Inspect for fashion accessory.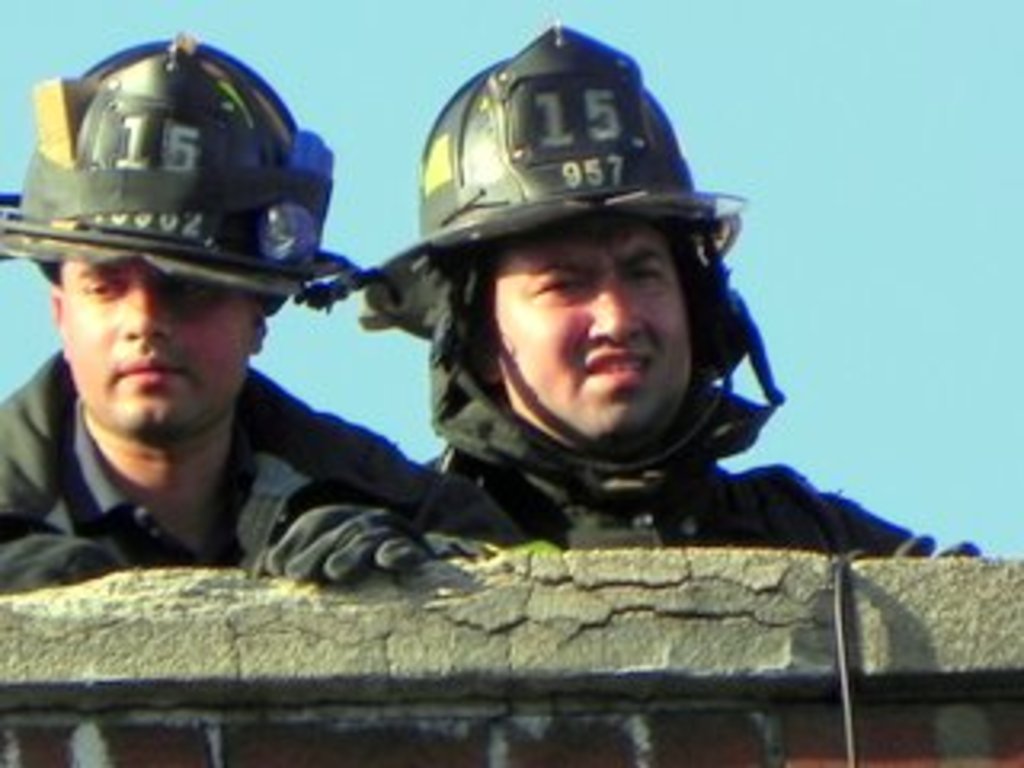
Inspection: (266, 509, 429, 582).
